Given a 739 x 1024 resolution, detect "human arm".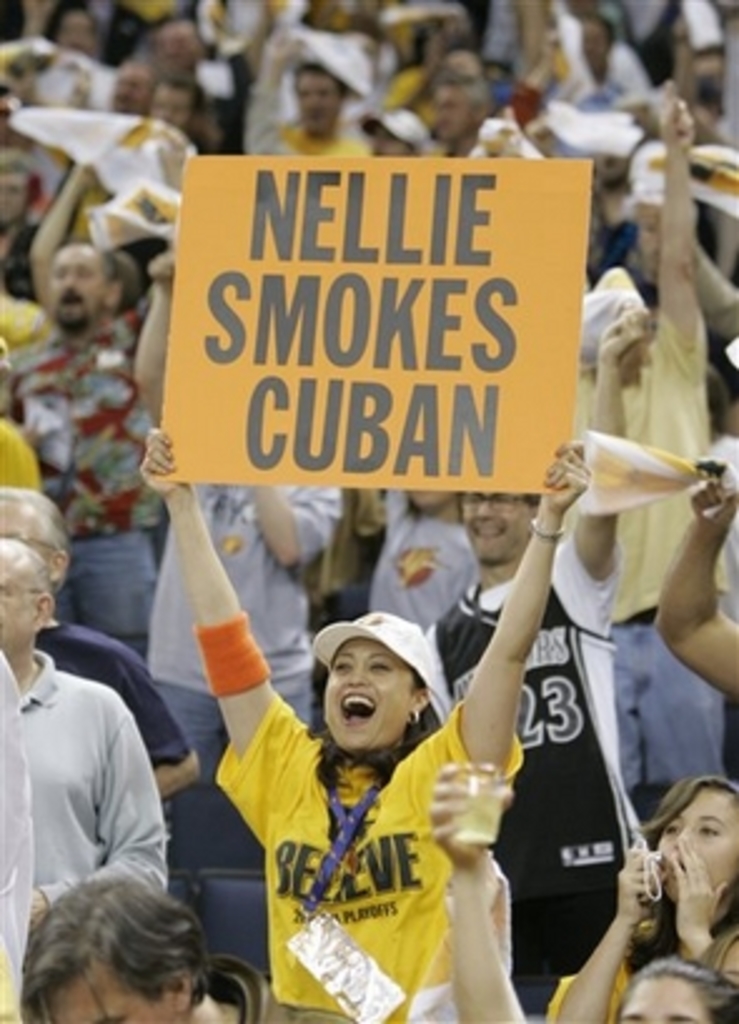
<region>115, 636, 198, 796</region>.
